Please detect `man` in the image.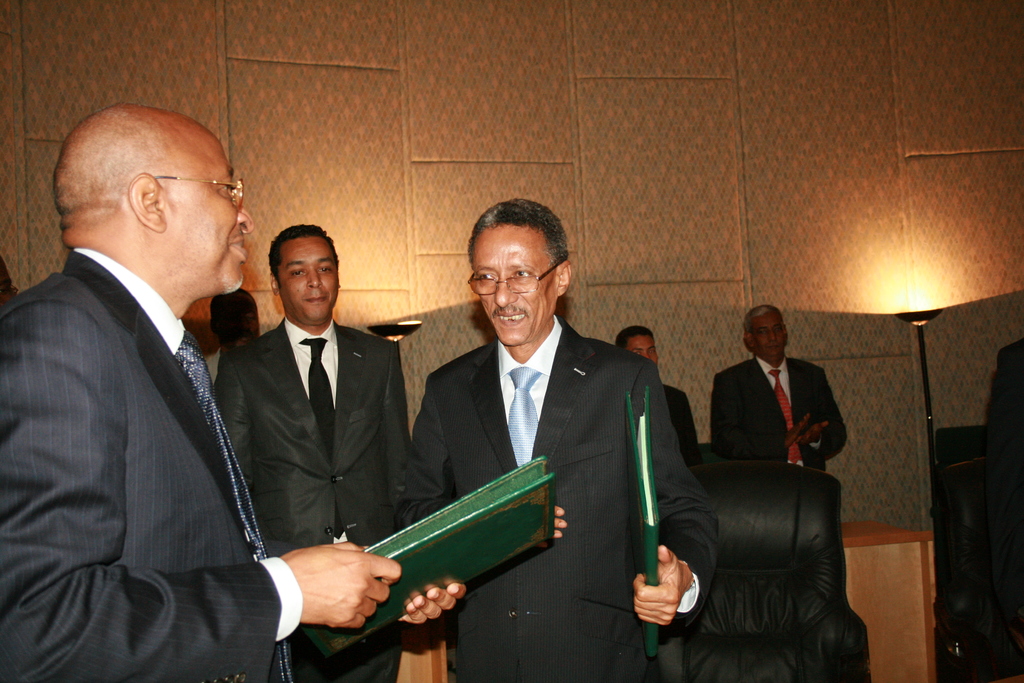
[x1=401, y1=197, x2=717, y2=682].
